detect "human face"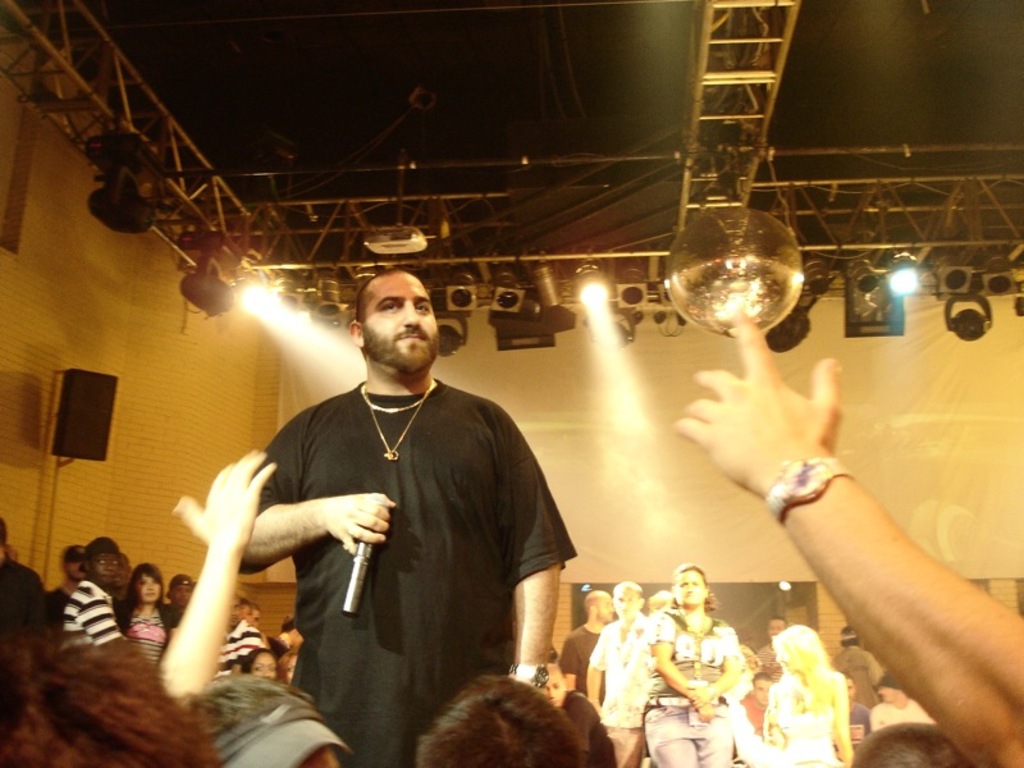
92:556:116:585
